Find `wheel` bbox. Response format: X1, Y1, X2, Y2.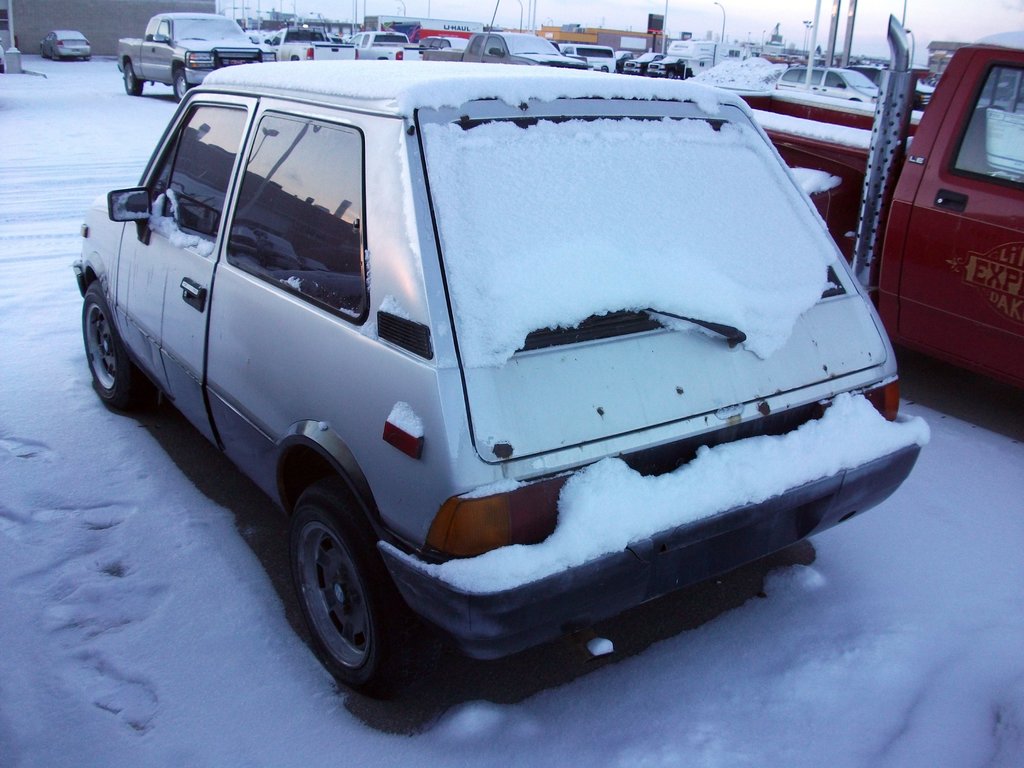
669, 71, 672, 78.
